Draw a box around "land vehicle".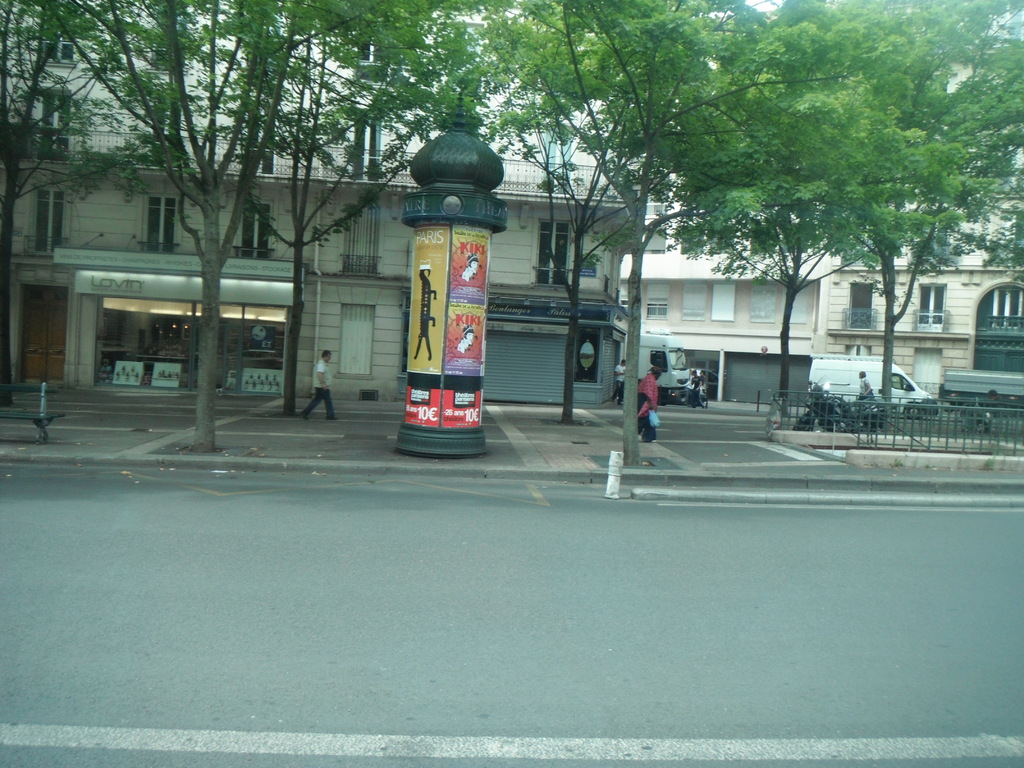
<box>809,360,937,426</box>.
